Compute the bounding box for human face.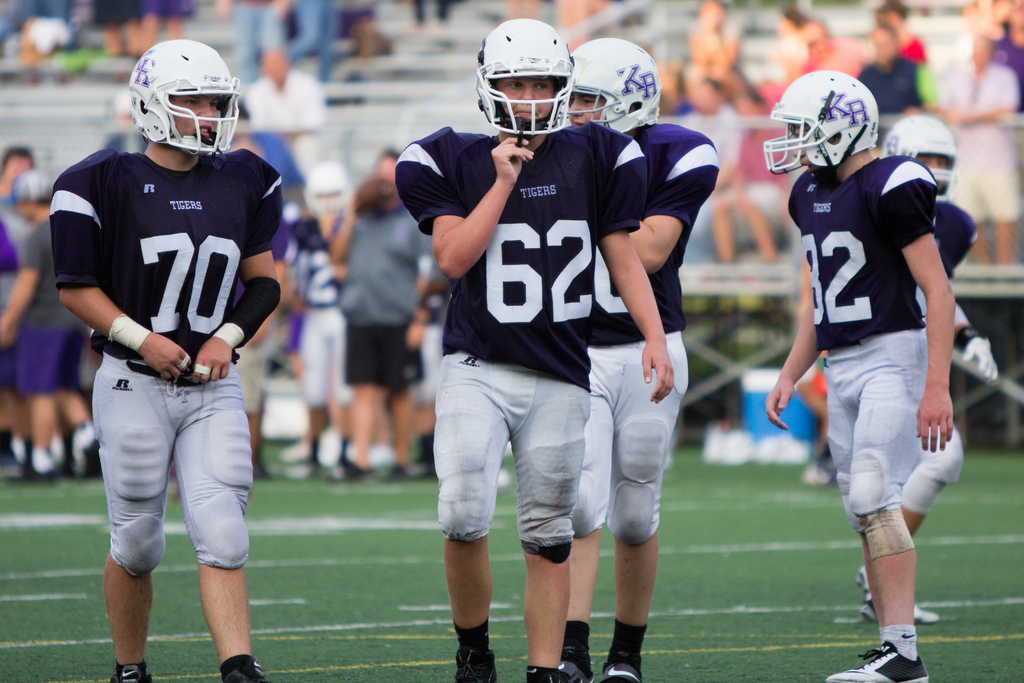
box(918, 151, 950, 190).
